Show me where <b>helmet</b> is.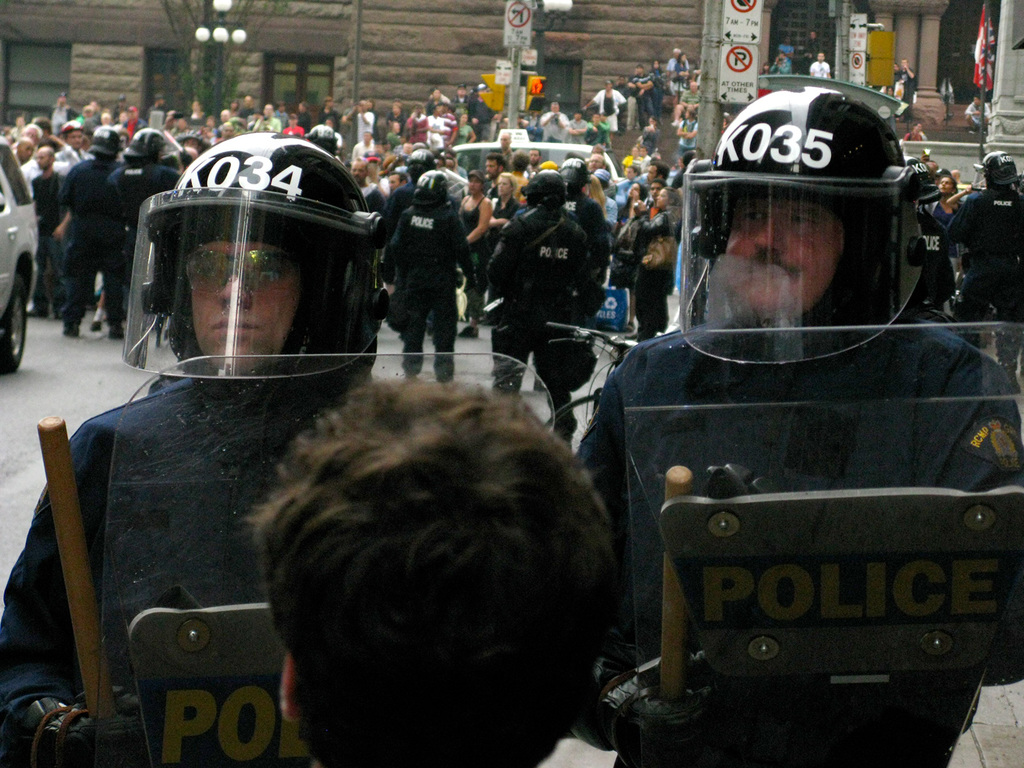
<b>helmet</b> is at {"x1": 406, "y1": 144, "x2": 445, "y2": 180}.
